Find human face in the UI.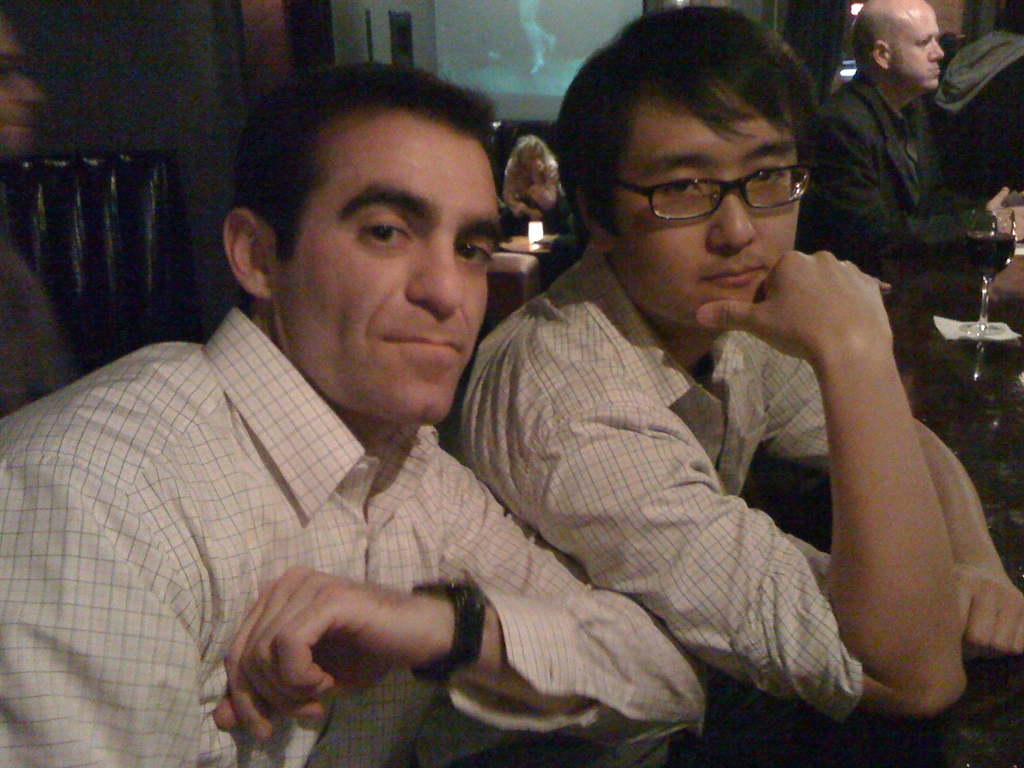
UI element at select_region(273, 130, 497, 426).
